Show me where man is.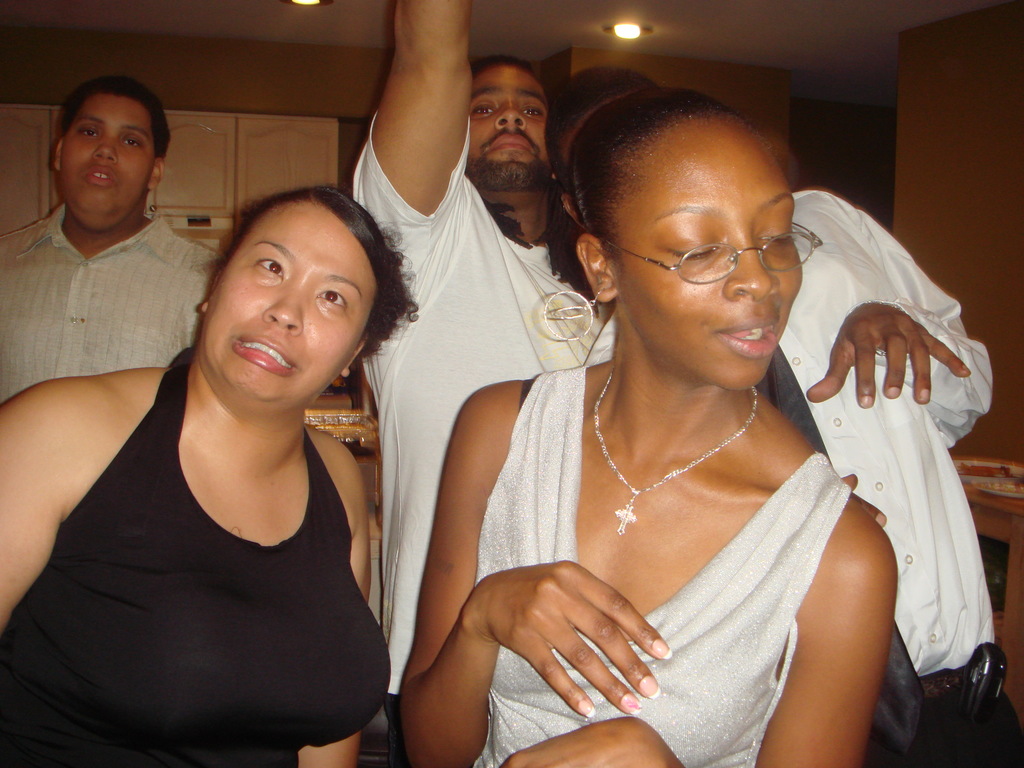
man is at [0,72,229,397].
